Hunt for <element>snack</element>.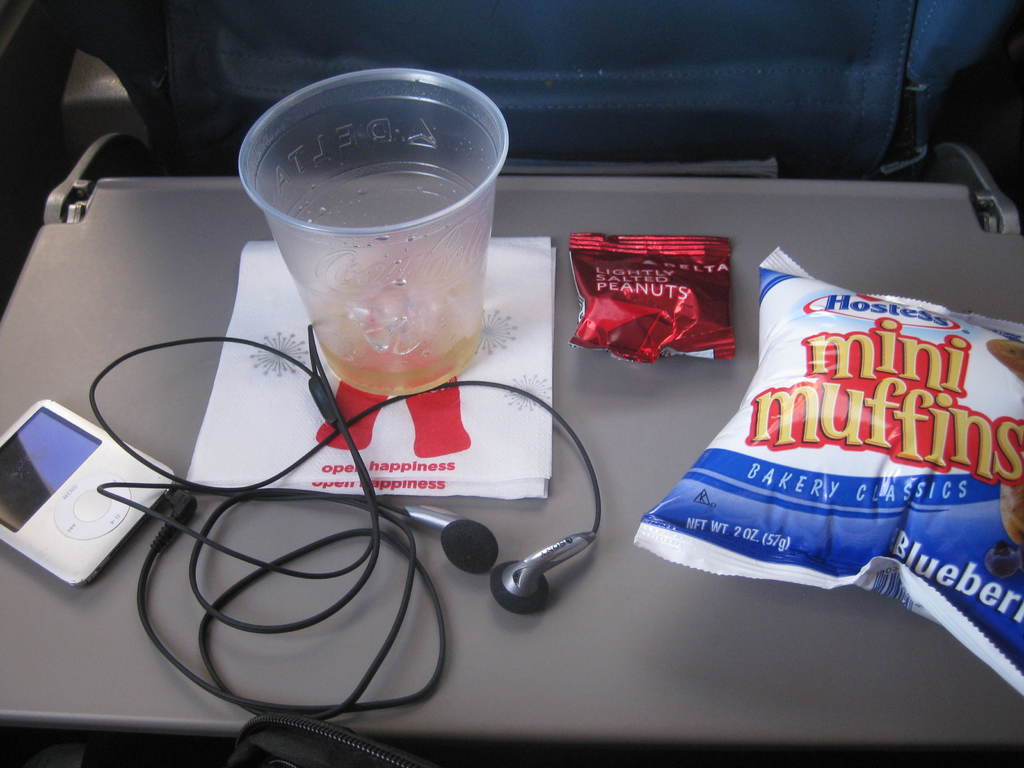
Hunted down at [x1=568, y1=233, x2=737, y2=366].
